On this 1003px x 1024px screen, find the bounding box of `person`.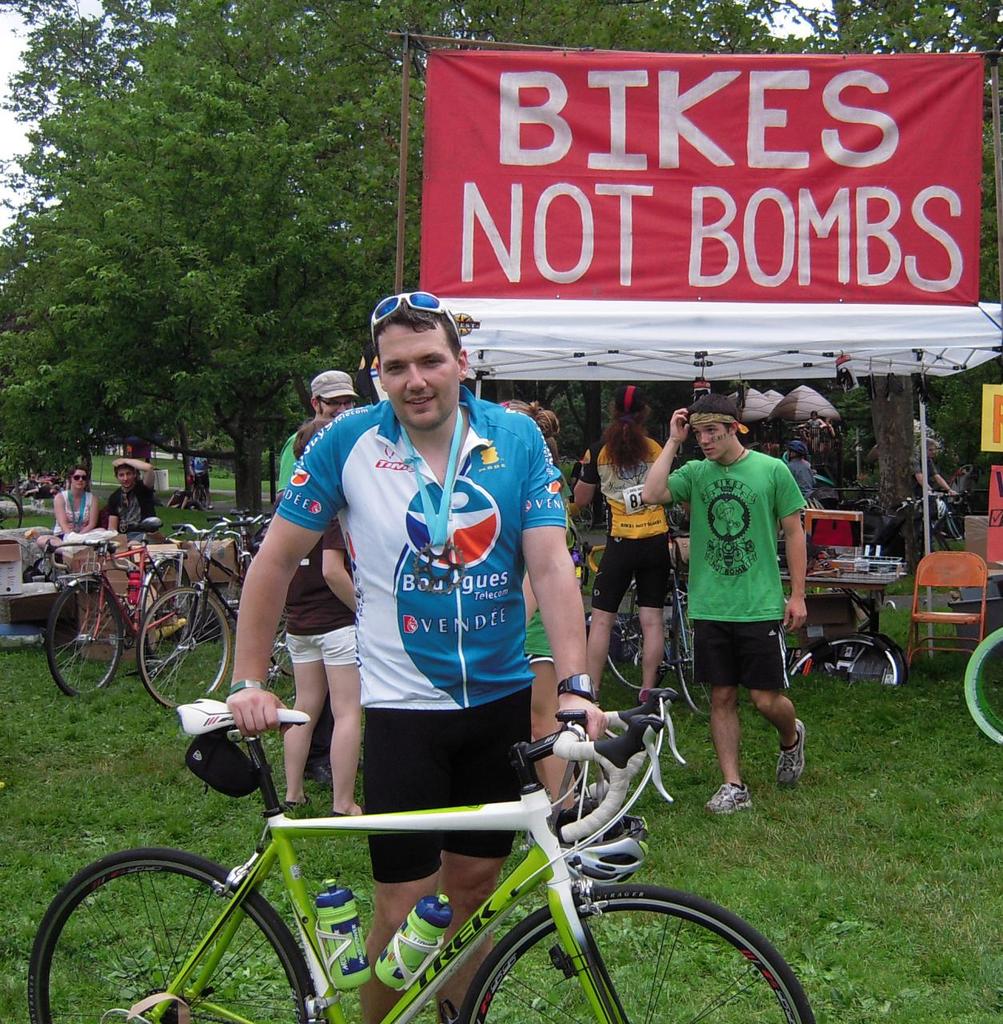
Bounding box: bbox=[642, 395, 815, 814].
